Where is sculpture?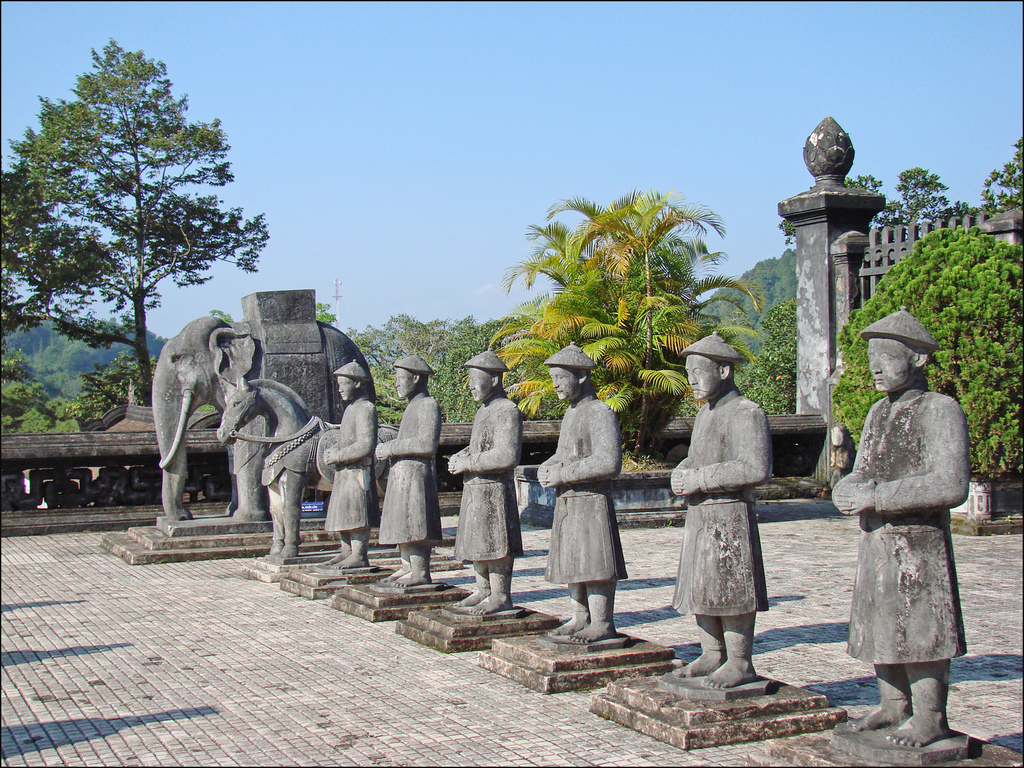
<region>439, 343, 532, 614</region>.
